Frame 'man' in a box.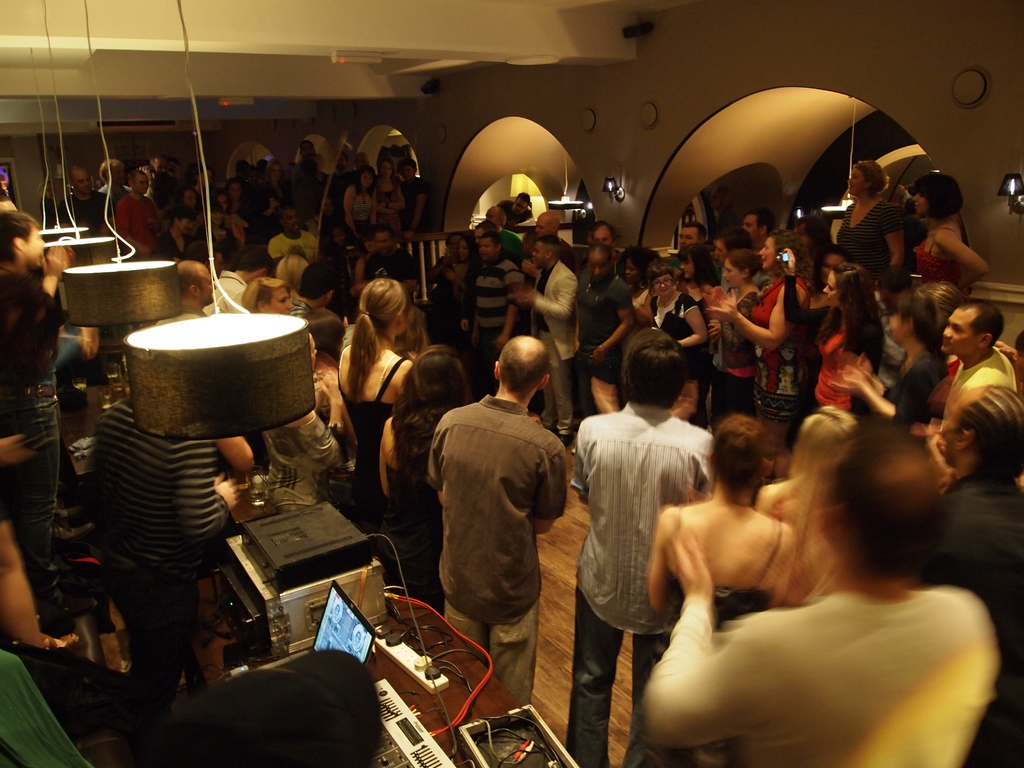
515,239,575,435.
